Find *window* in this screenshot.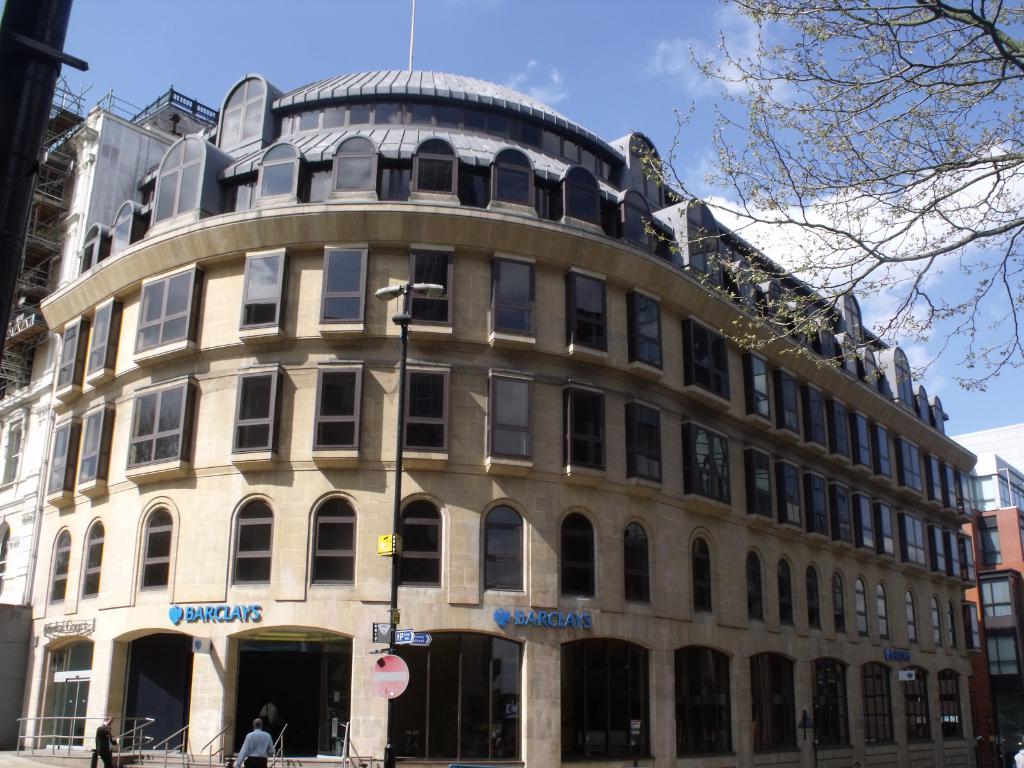
The bounding box for *window* is 851/577/870/645.
